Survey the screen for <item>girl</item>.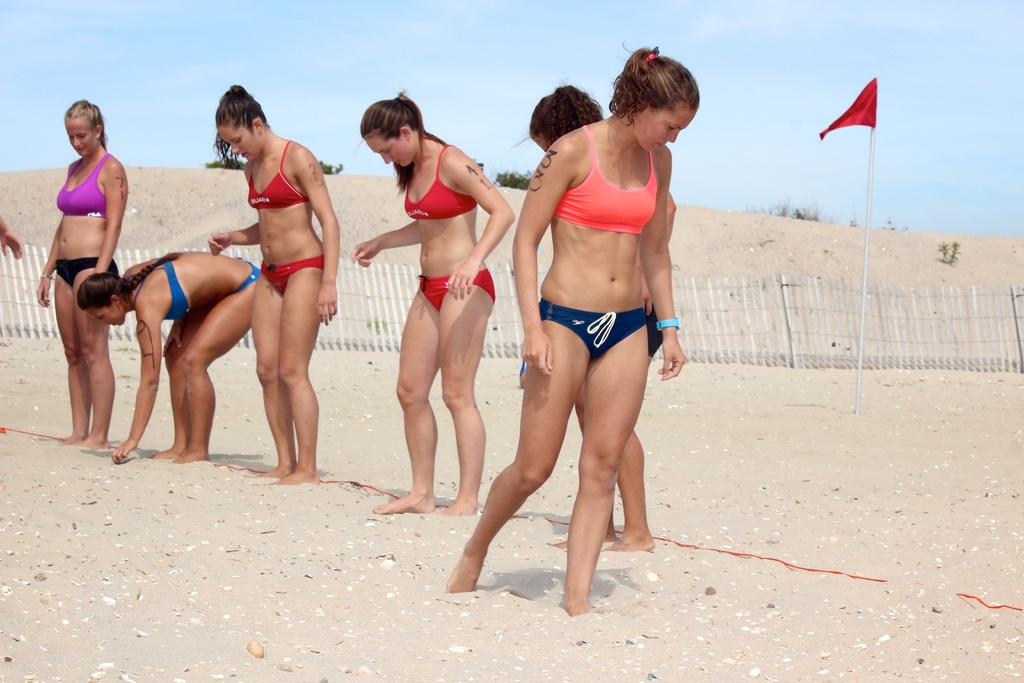
Survey found: [x1=33, y1=100, x2=132, y2=445].
